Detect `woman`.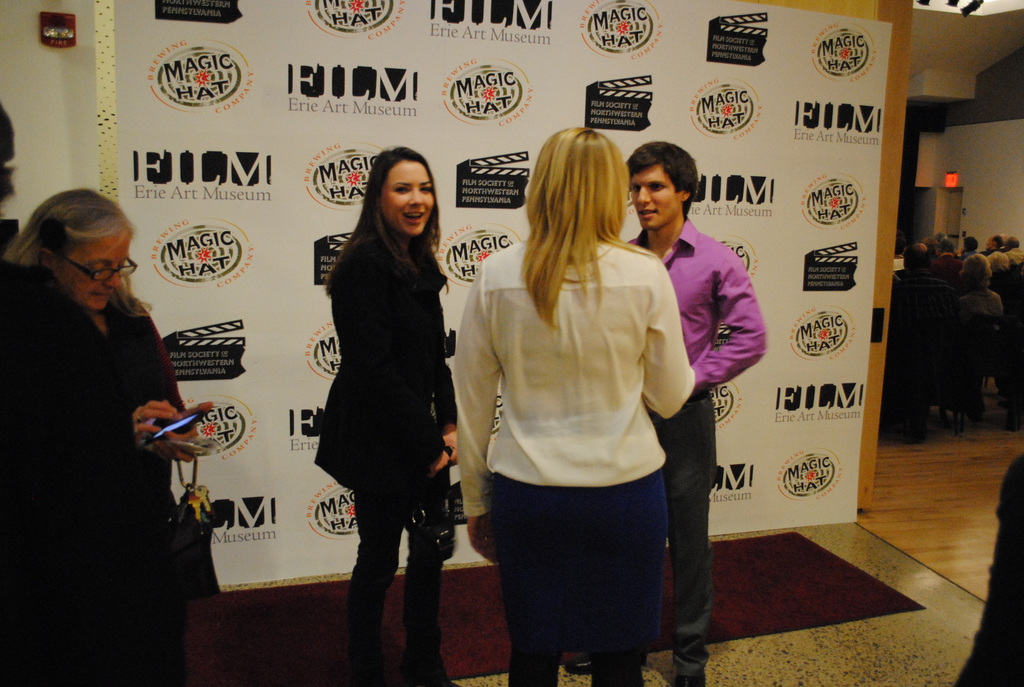
Detected at bbox=(988, 249, 1012, 290).
